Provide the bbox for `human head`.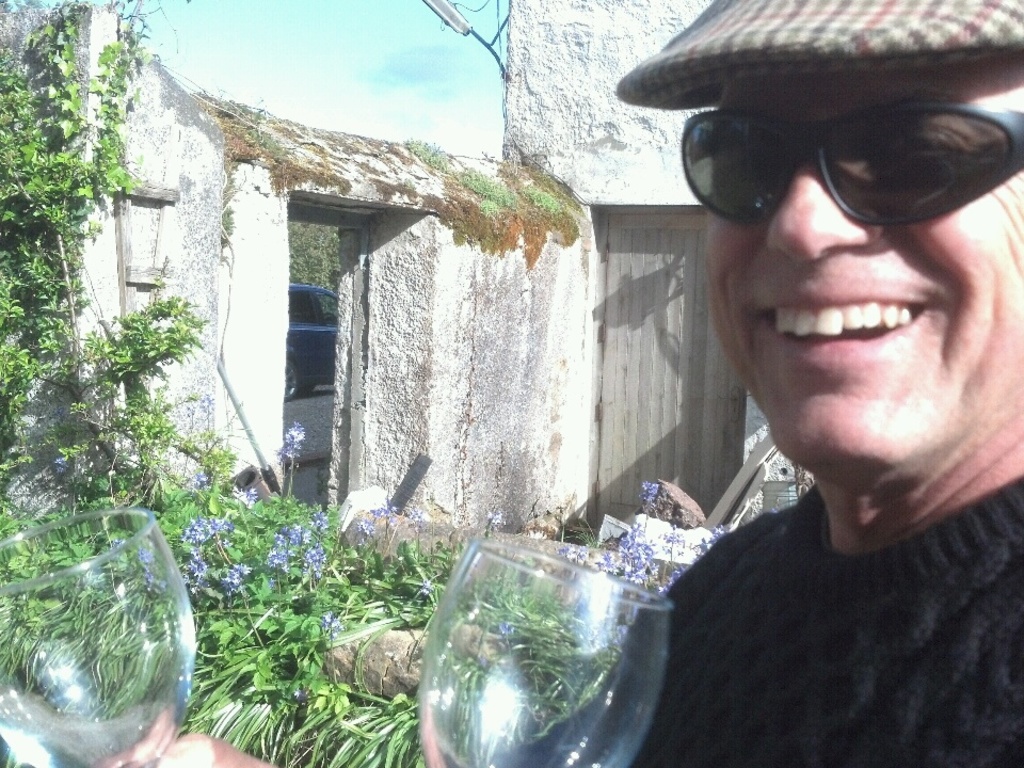
(693, 28, 1022, 522).
